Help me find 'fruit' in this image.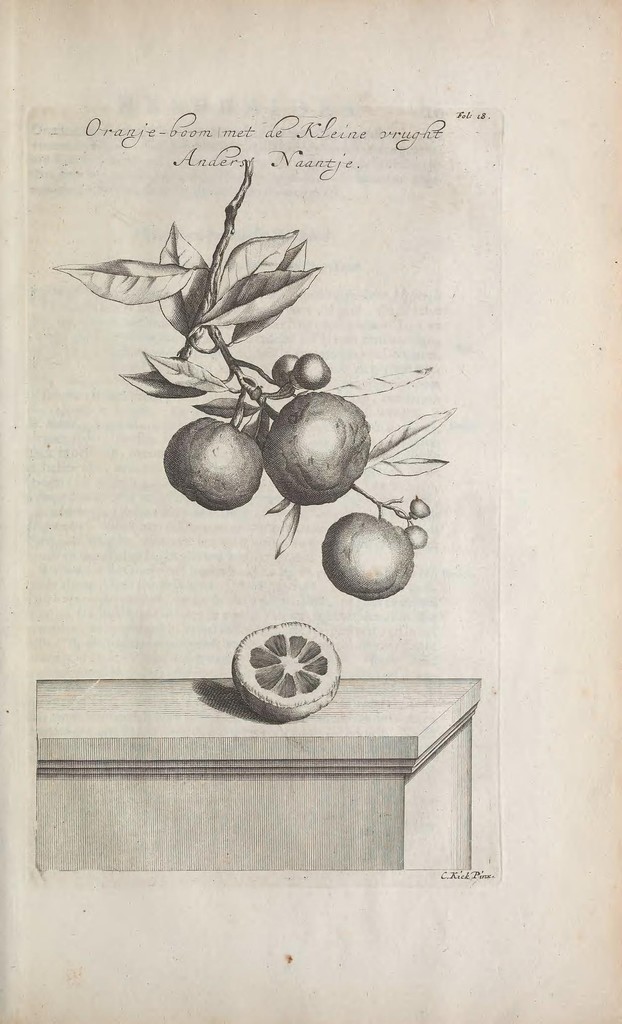
Found it: 319, 513, 411, 606.
